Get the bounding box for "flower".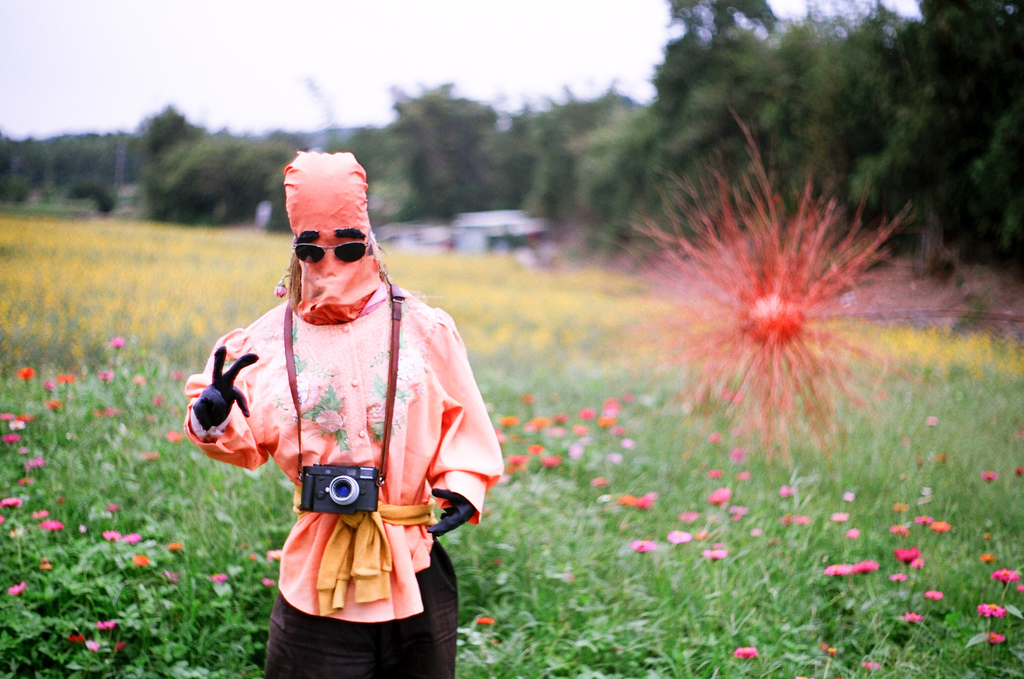
x1=614, y1=122, x2=915, y2=461.
